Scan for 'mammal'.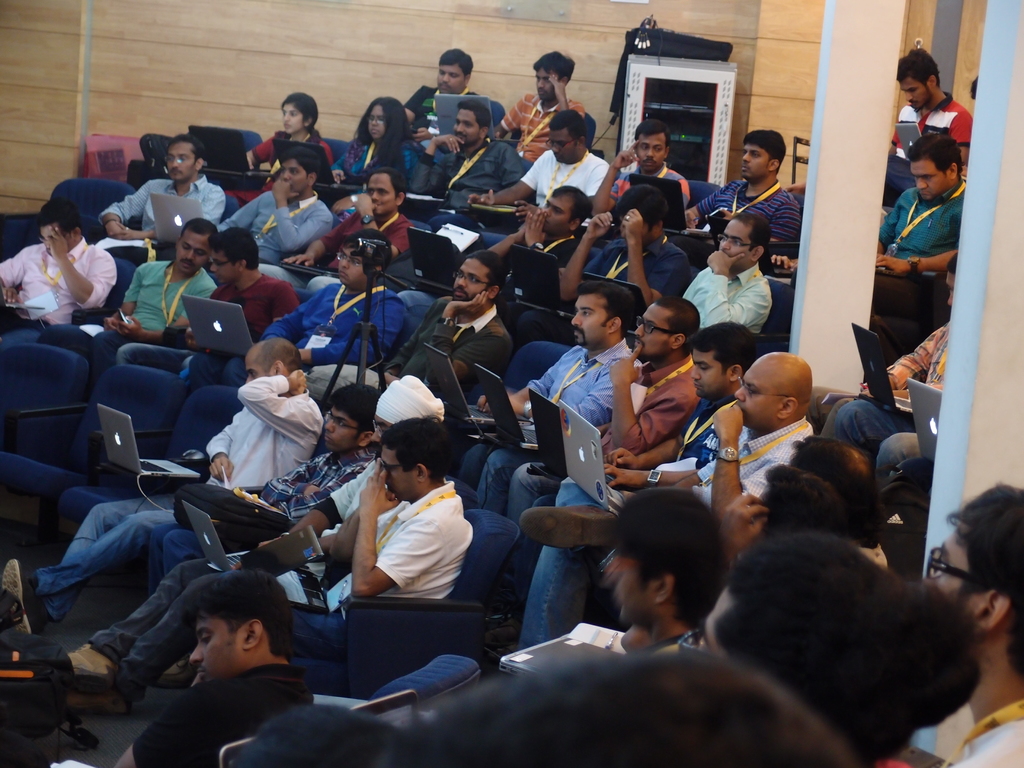
Scan result: box(597, 483, 719, 644).
